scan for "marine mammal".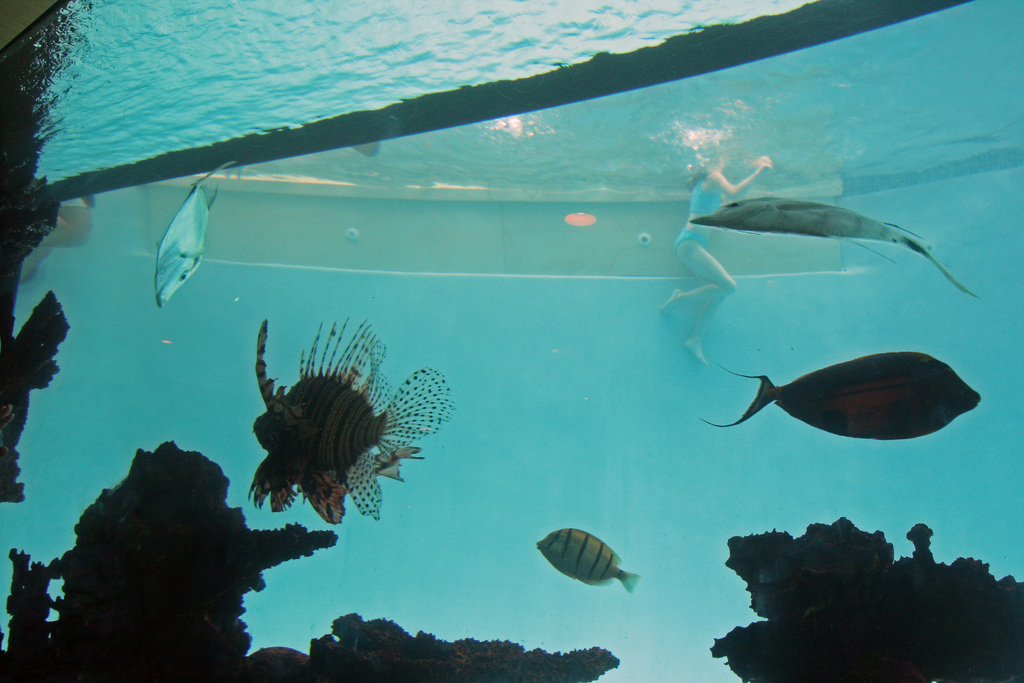
Scan result: bbox(710, 338, 1005, 442).
